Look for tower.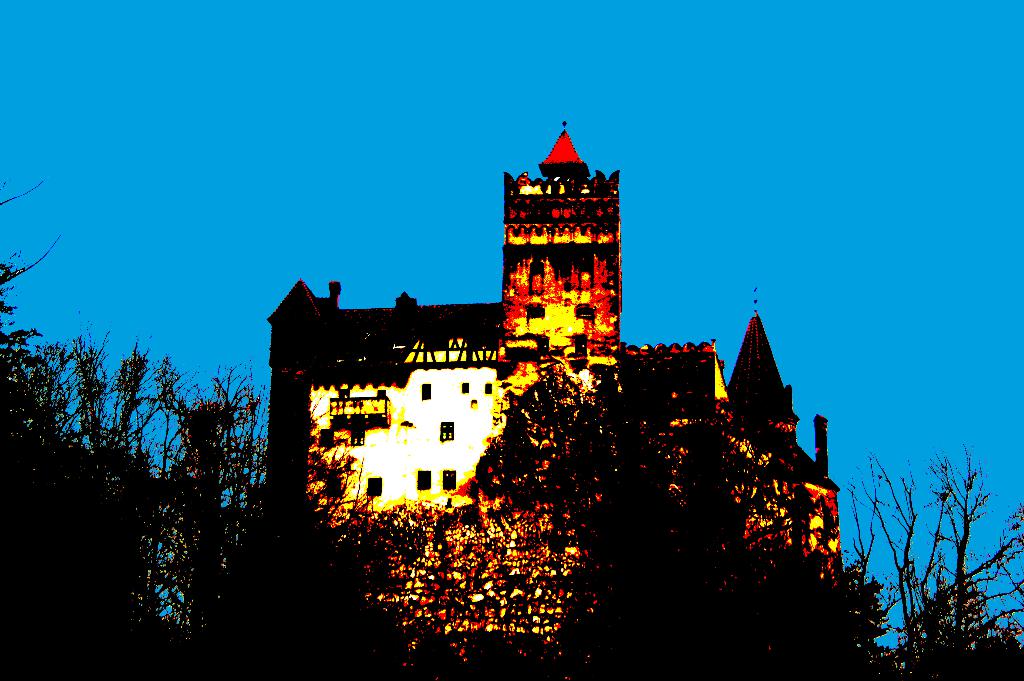
Found: 266:119:845:680.
